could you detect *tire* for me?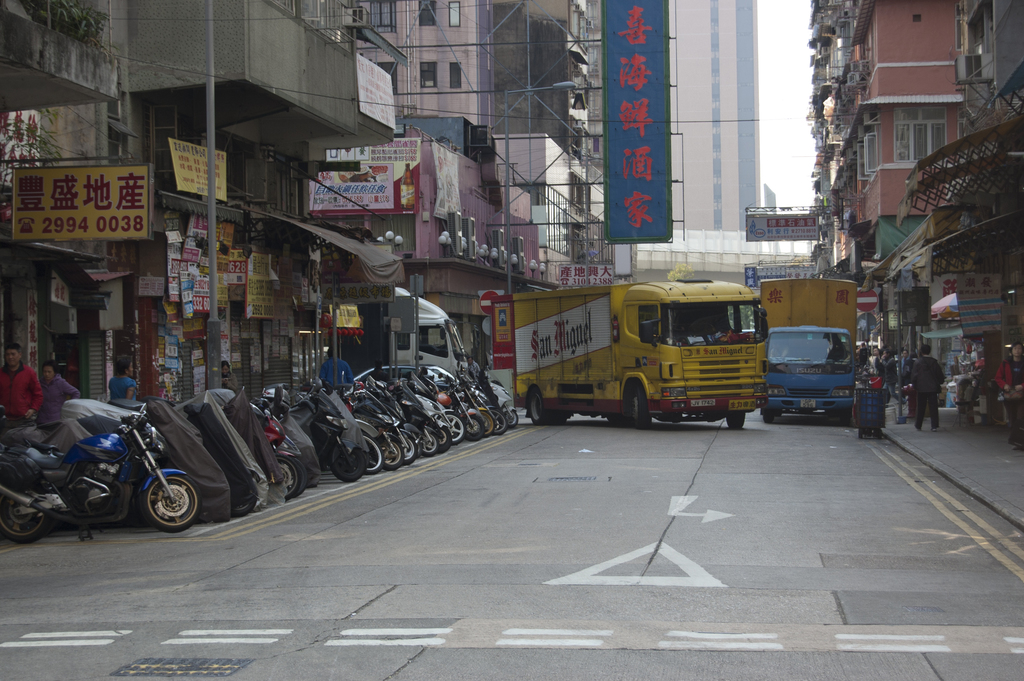
Detection result: 627/382/652/429.
